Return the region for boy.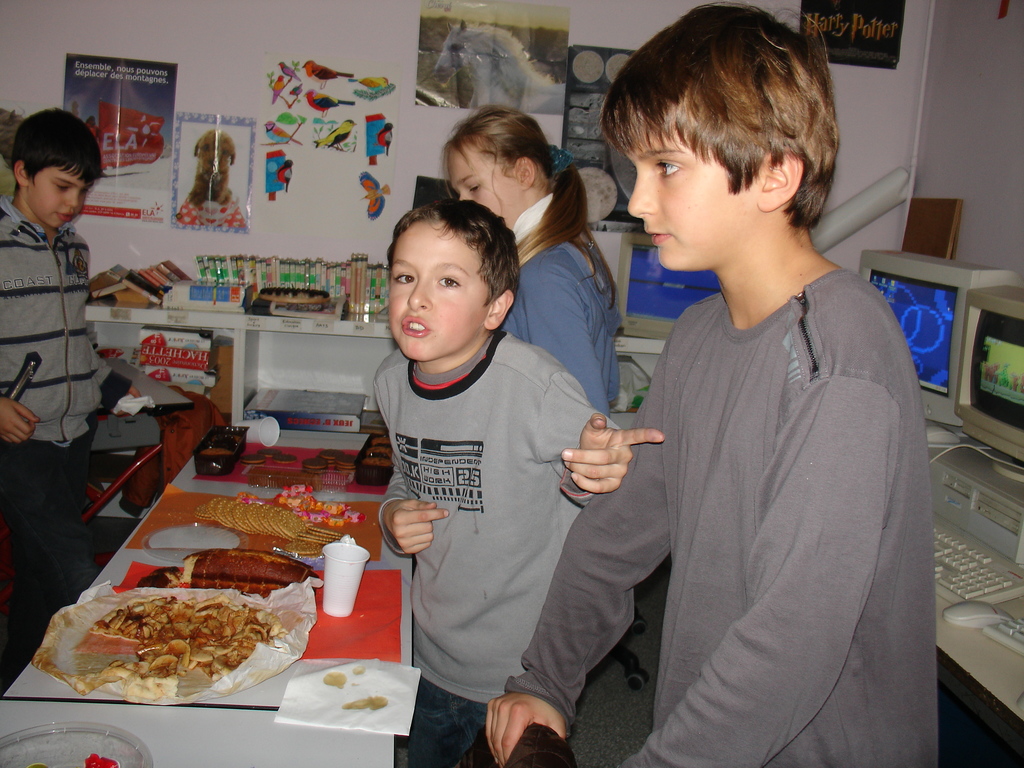
{"left": 0, "top": 104, "right": 140, "bottom": 665}.
